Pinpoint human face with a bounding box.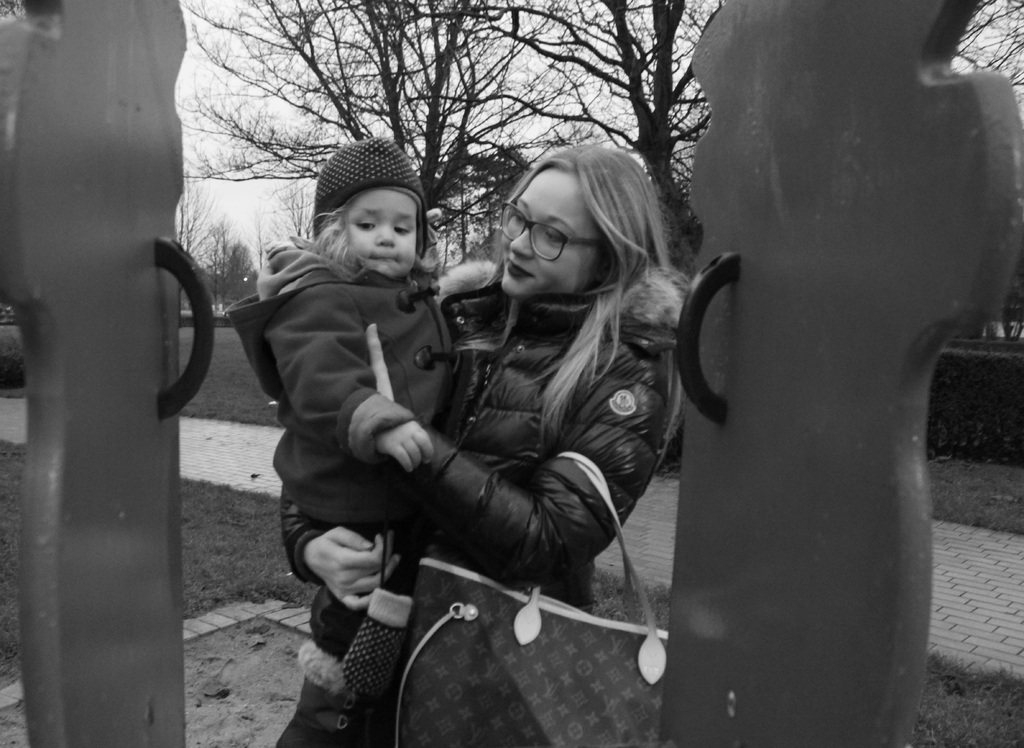
{"x1": 500, "y1": 165, "x2": 602, "y2": 299}.
